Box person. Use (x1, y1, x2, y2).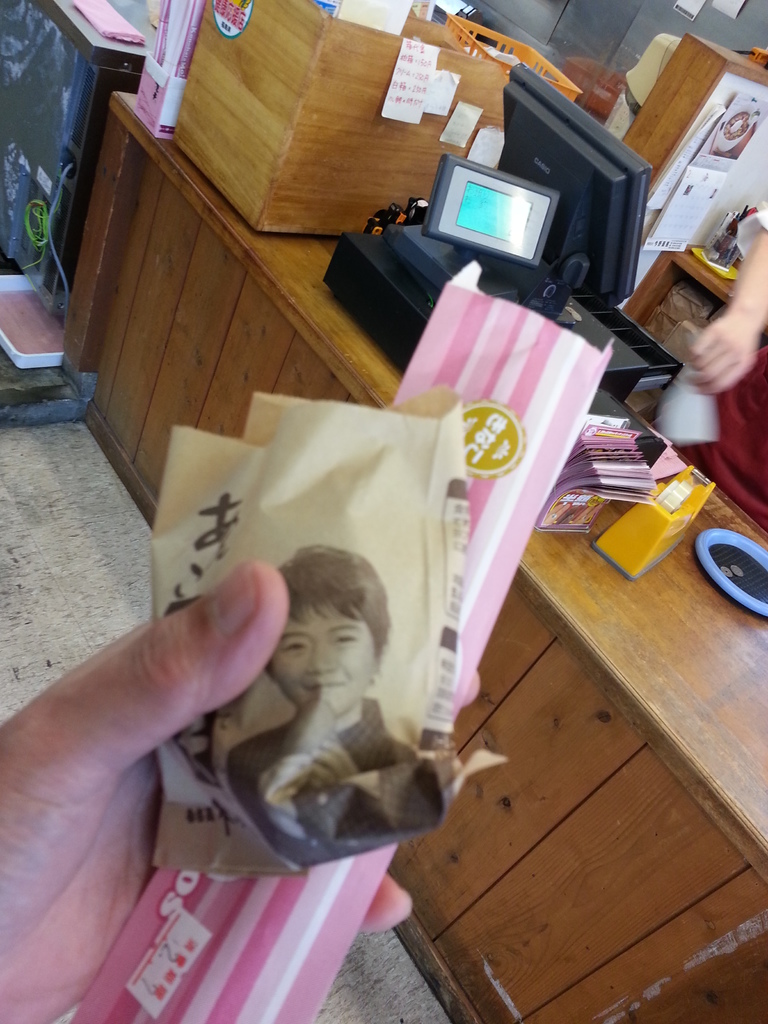
(0, 542, 256, 806).
